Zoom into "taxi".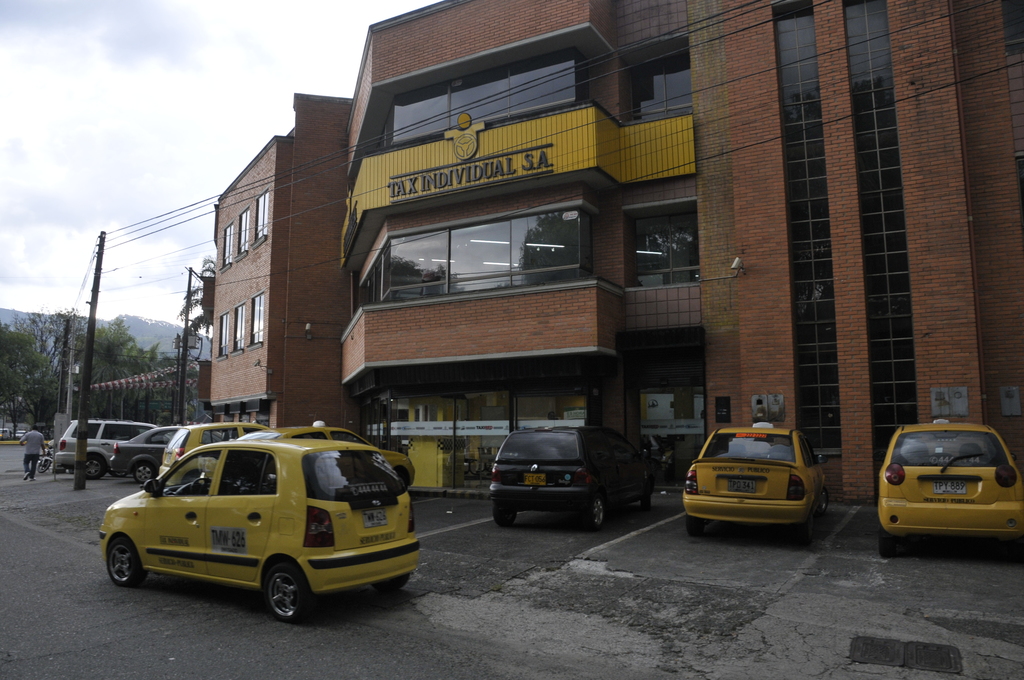
Zoom target: <region>226, 420, 417, 494</region>.
